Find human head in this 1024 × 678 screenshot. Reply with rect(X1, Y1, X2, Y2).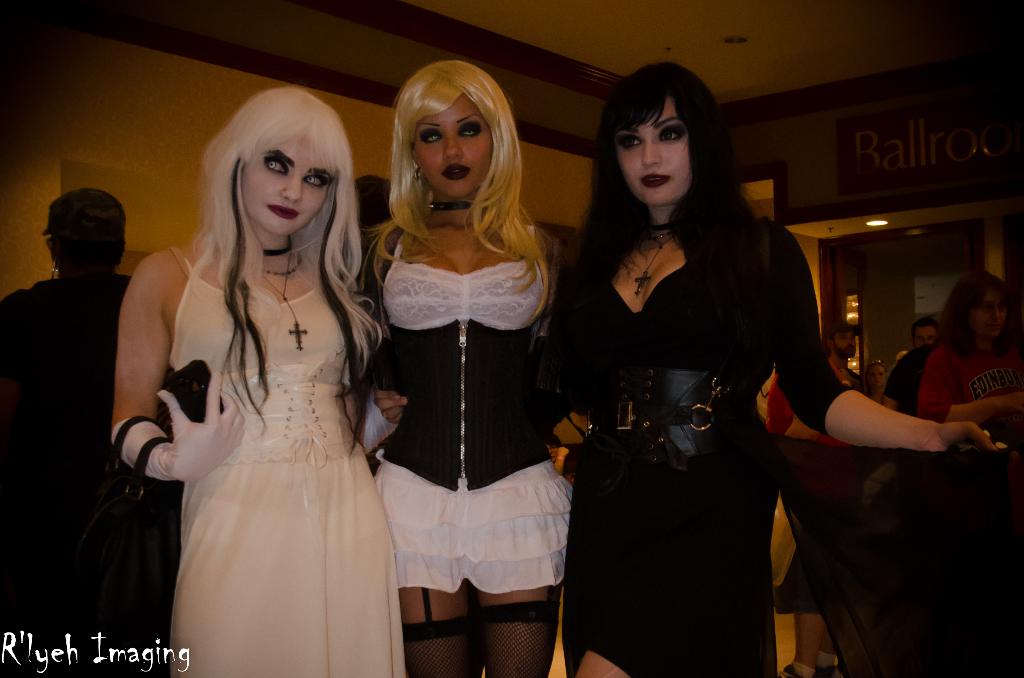
rect(913, 319, 941, 355).
